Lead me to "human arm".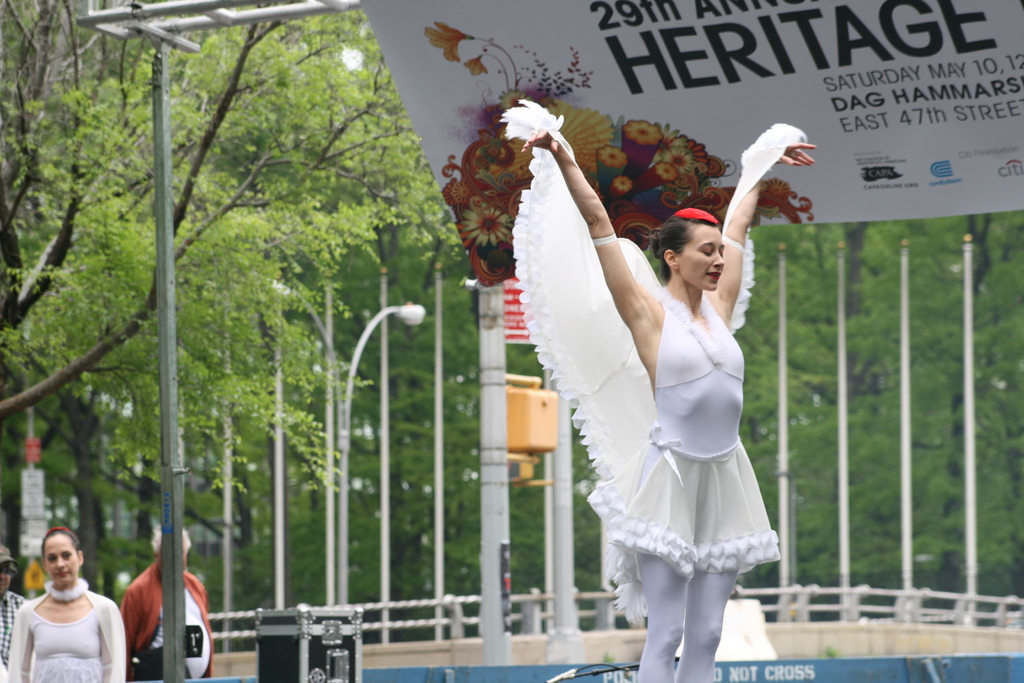
Lead to pyautogui.locateOnScreen(518, 133, 662, 342).
